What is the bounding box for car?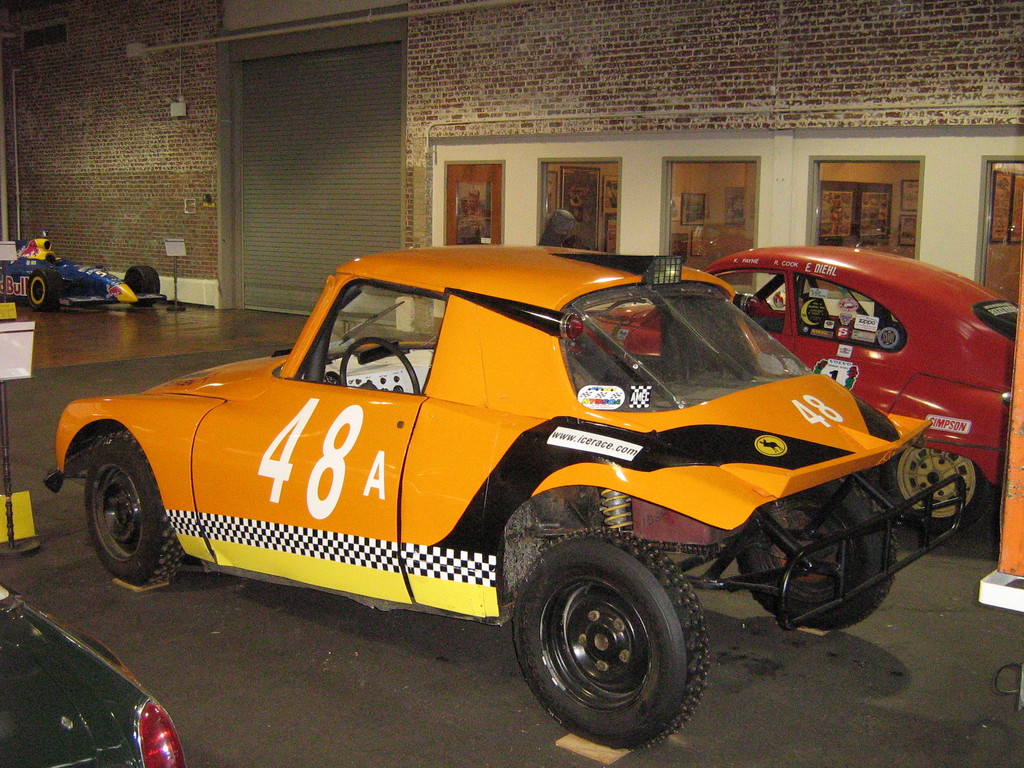
583/246/1017/531.
